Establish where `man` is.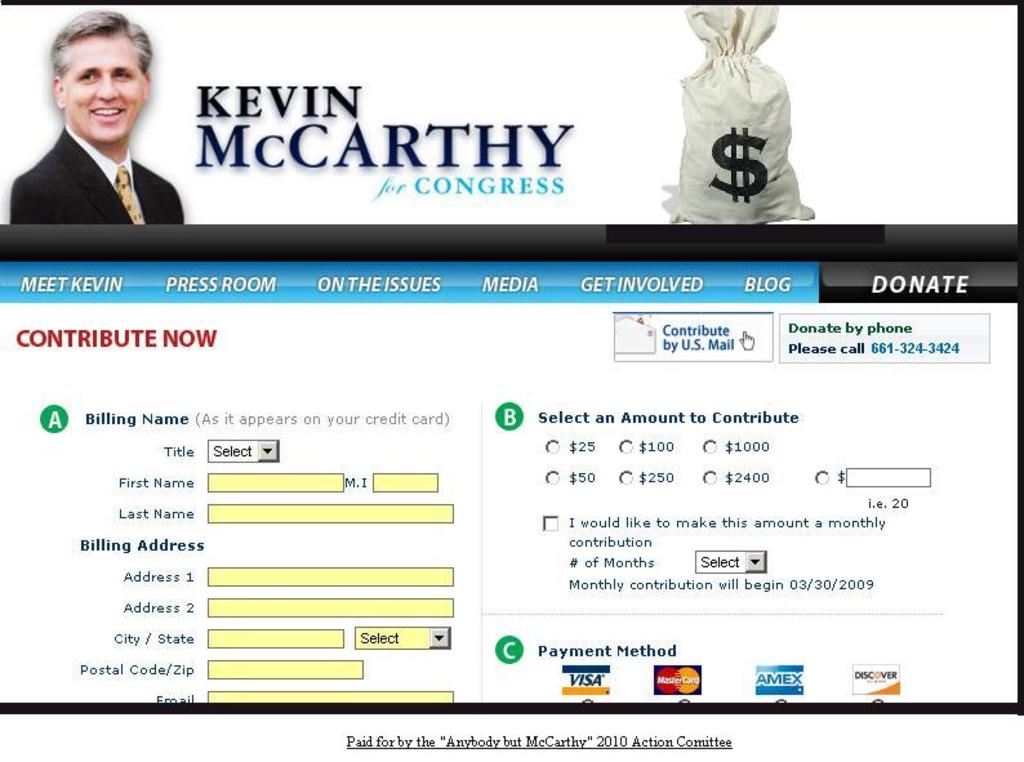
Established at detection(13, 19, 193, 232).
